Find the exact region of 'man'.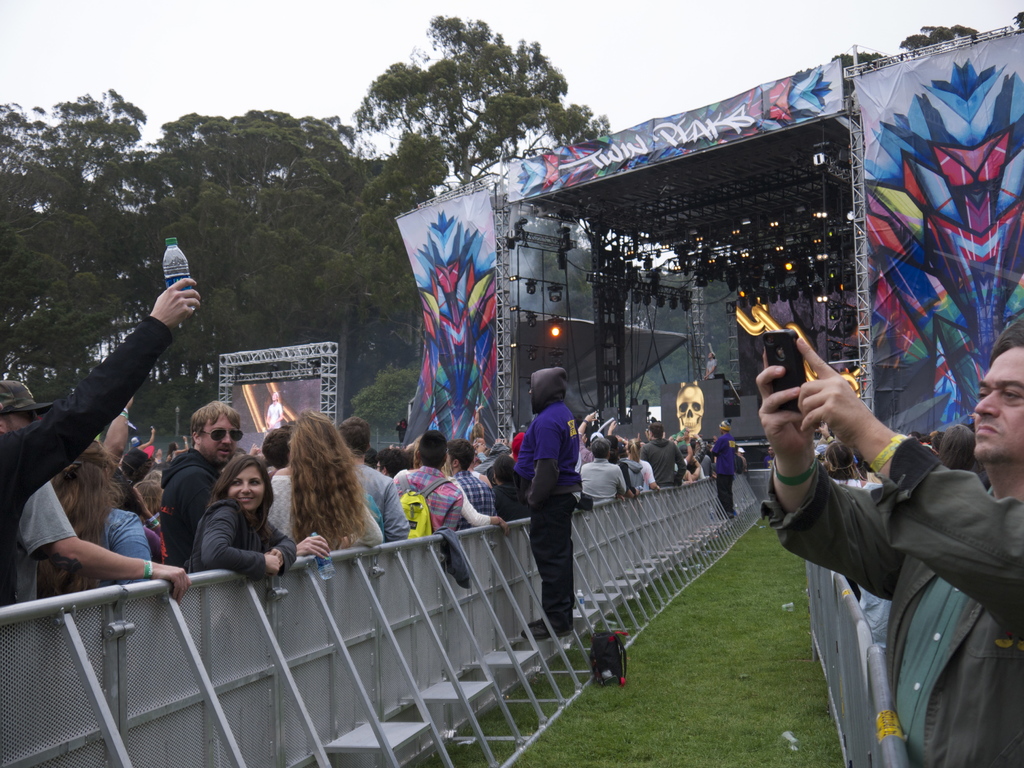
Exact region: 391:434:460:532.
